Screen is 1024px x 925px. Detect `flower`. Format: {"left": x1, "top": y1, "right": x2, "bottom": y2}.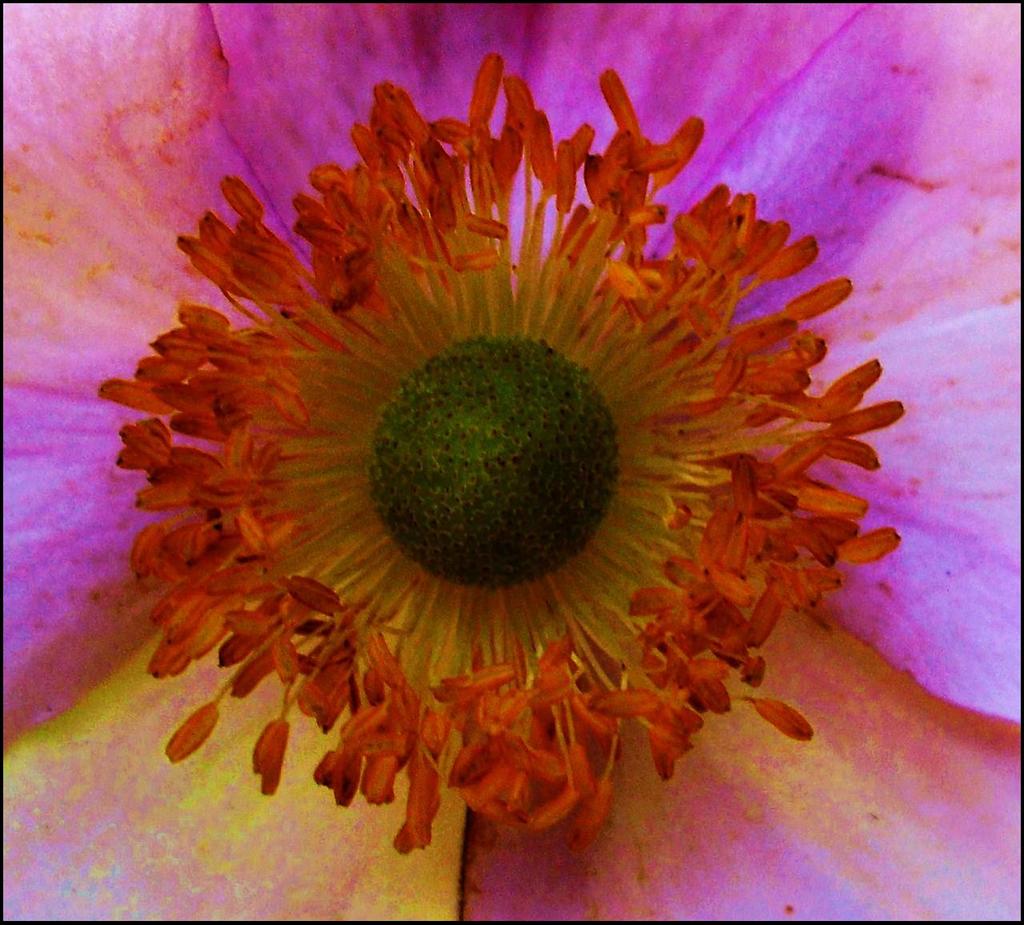
{"left": 99, "top": 51, "right": 916, "bottom": 869}.
